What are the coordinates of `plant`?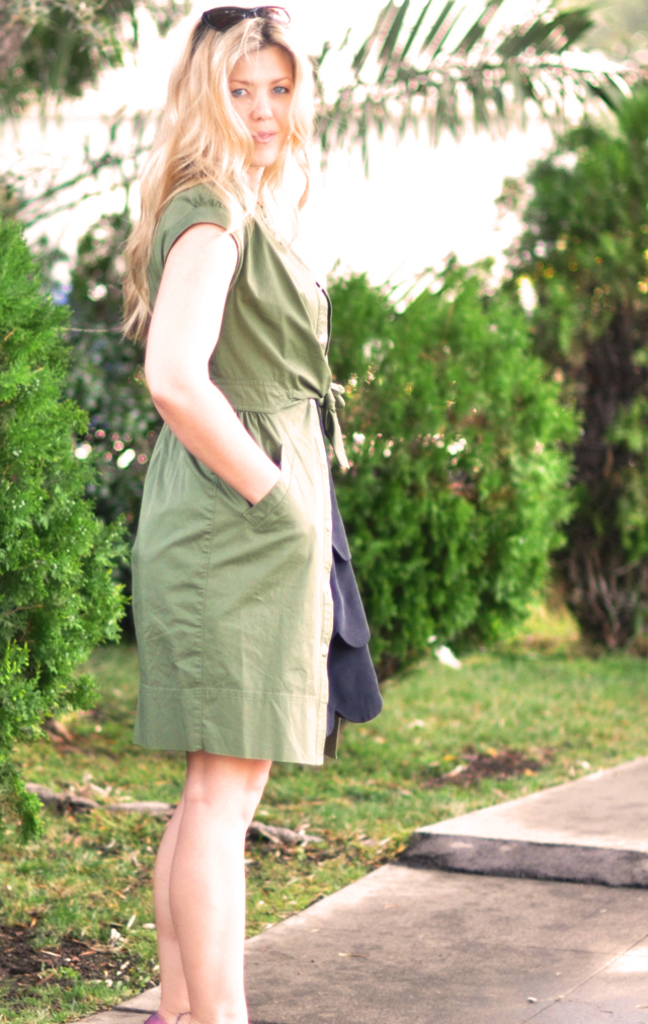
bbox=(313, 247, 589, 667).
